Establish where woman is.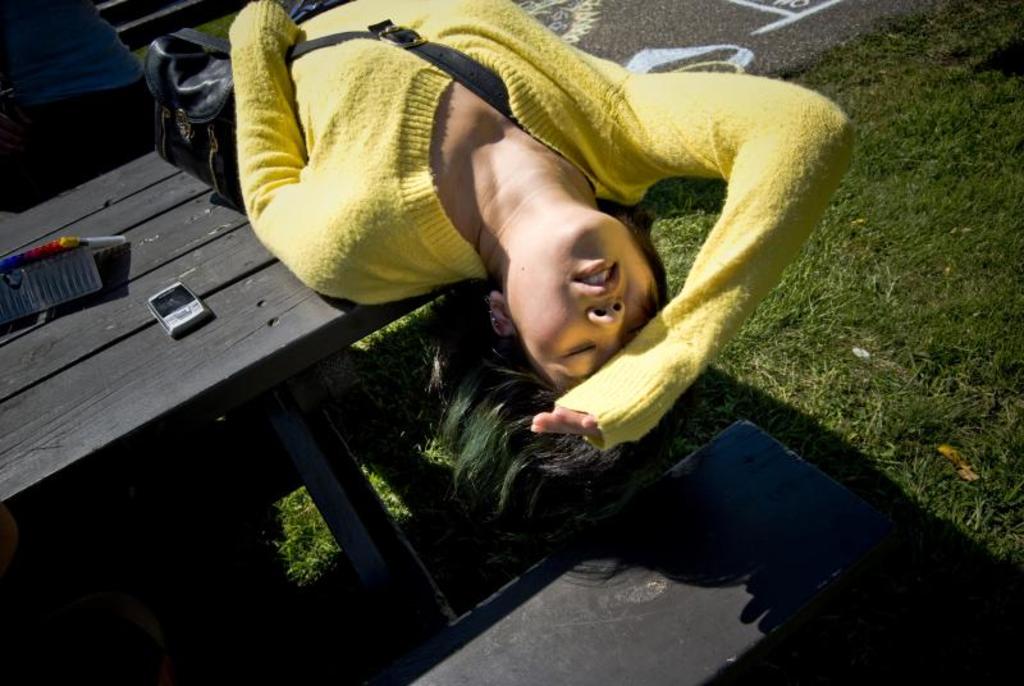
Established at [209, 10, 884, 584].
